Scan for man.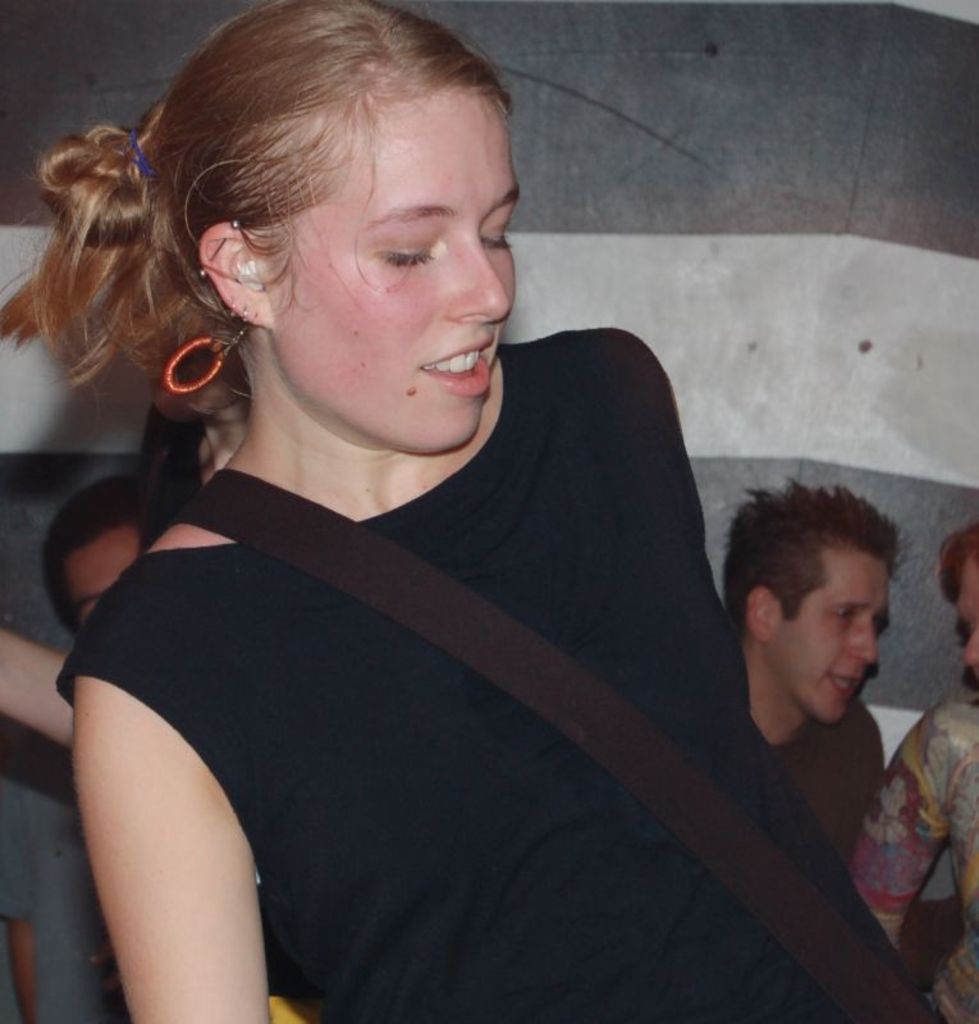
Scan result: bbox(840, 515, 978, 1023).
